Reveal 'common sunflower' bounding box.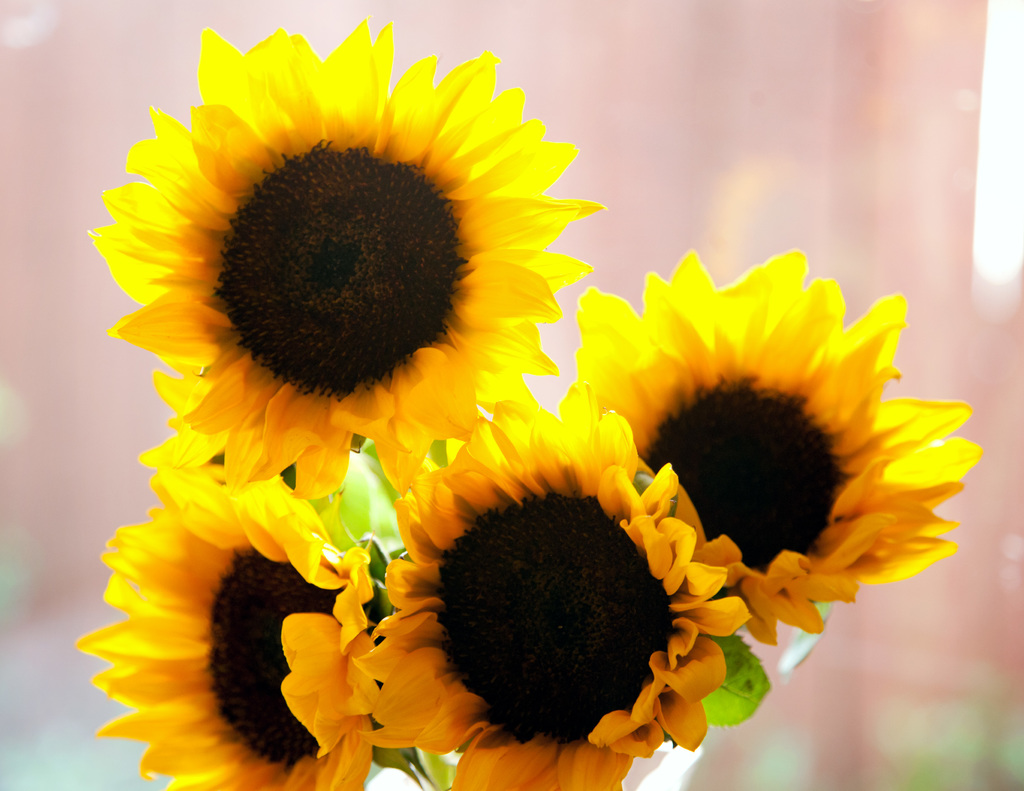
Revealed: x1=355 y1=397 x2=752 y2=790.
